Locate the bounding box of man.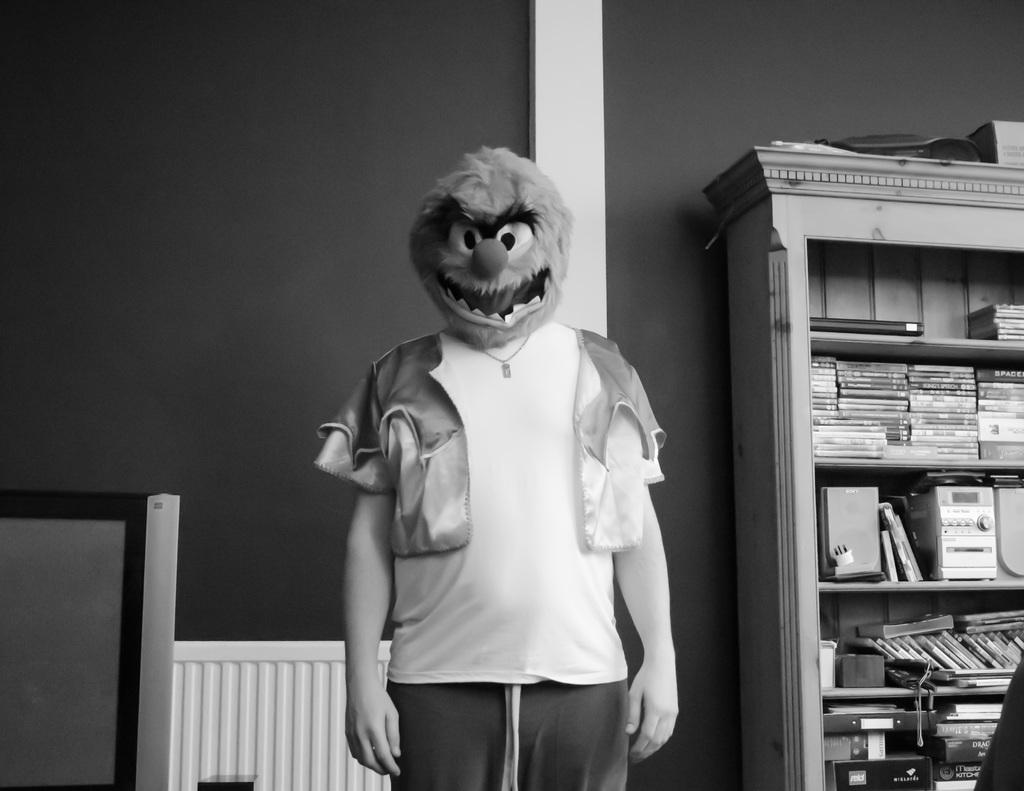
Bounding box: box=[319, 157, 699, 790].
